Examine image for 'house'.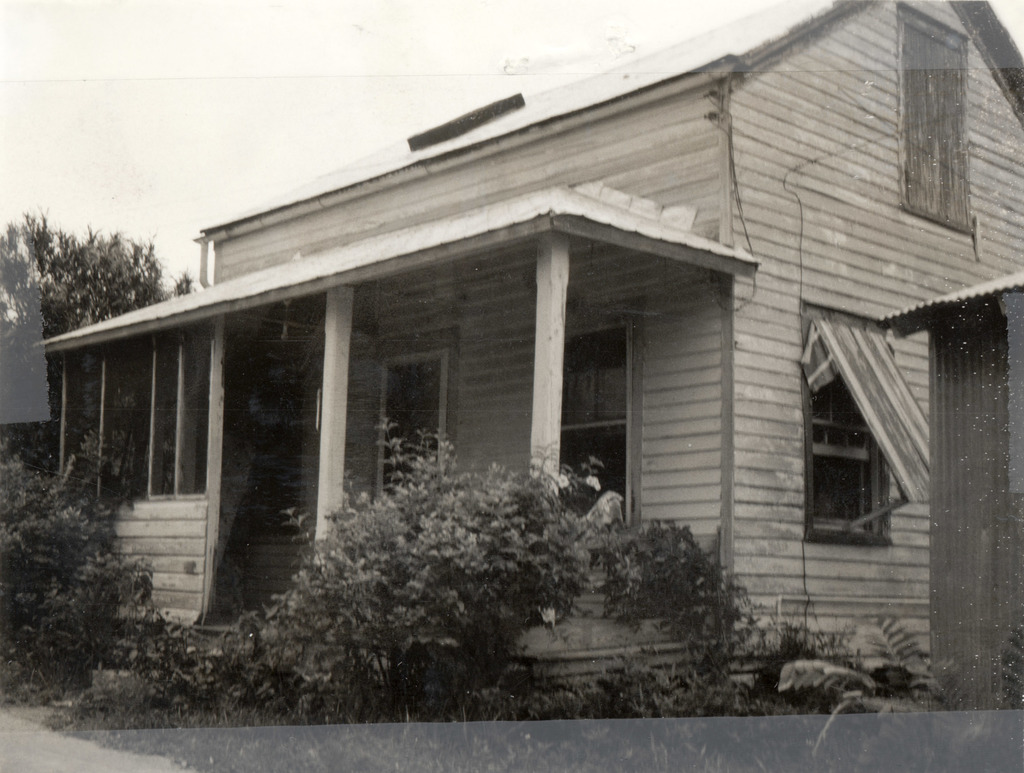
Examination result: pyautogui.locateOnScreen(34, 0, 1023, 701).
